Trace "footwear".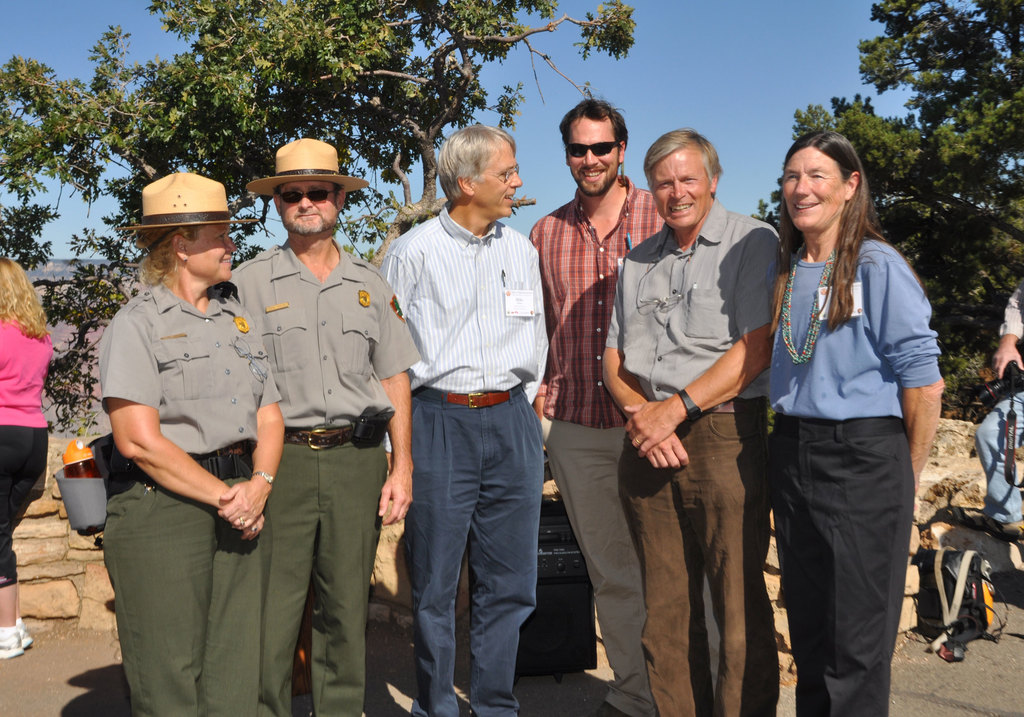
Traced to l=15, t=623, r=38, b=650.
